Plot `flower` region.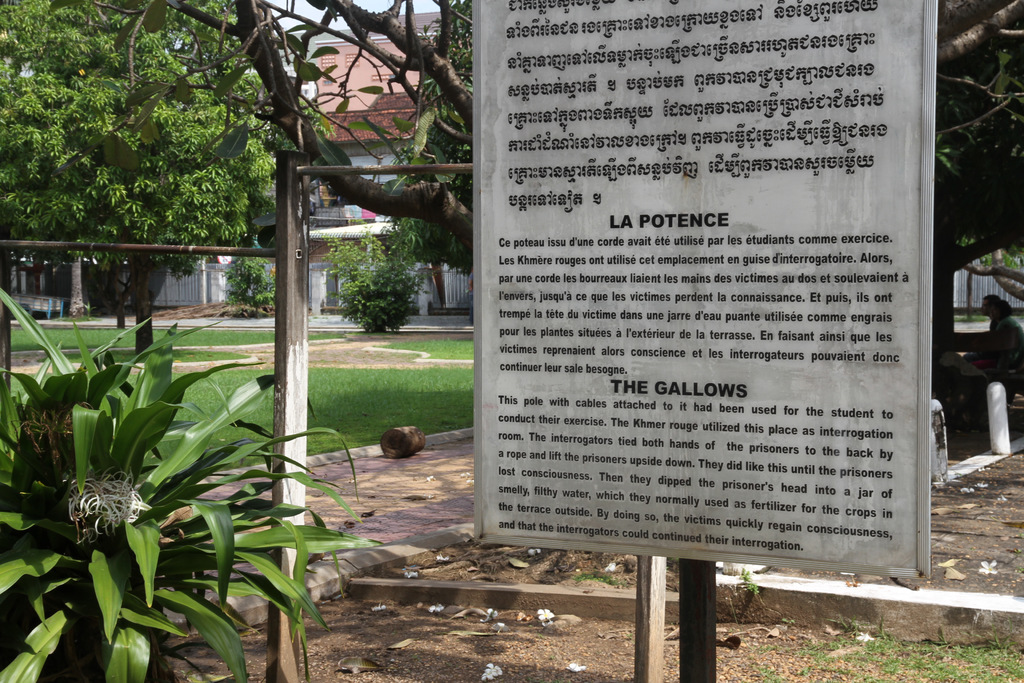
Plotted at 850 629 875 642.
